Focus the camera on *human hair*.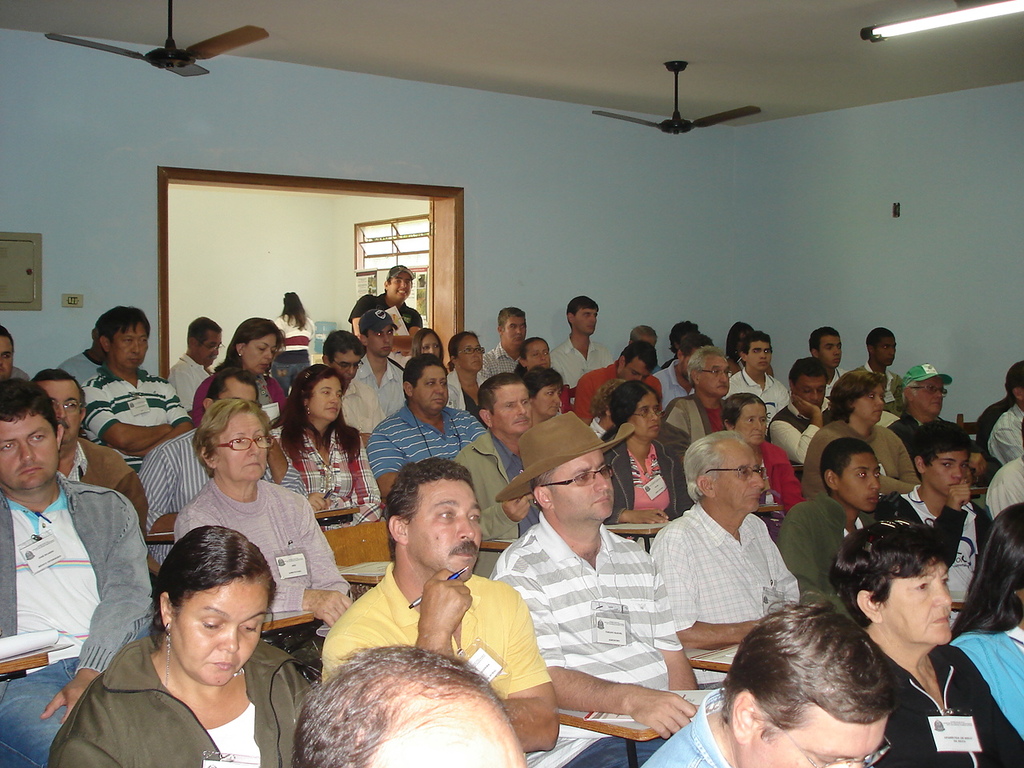
Focus region: x1=685, y1=345, x2=724, y2=391.
